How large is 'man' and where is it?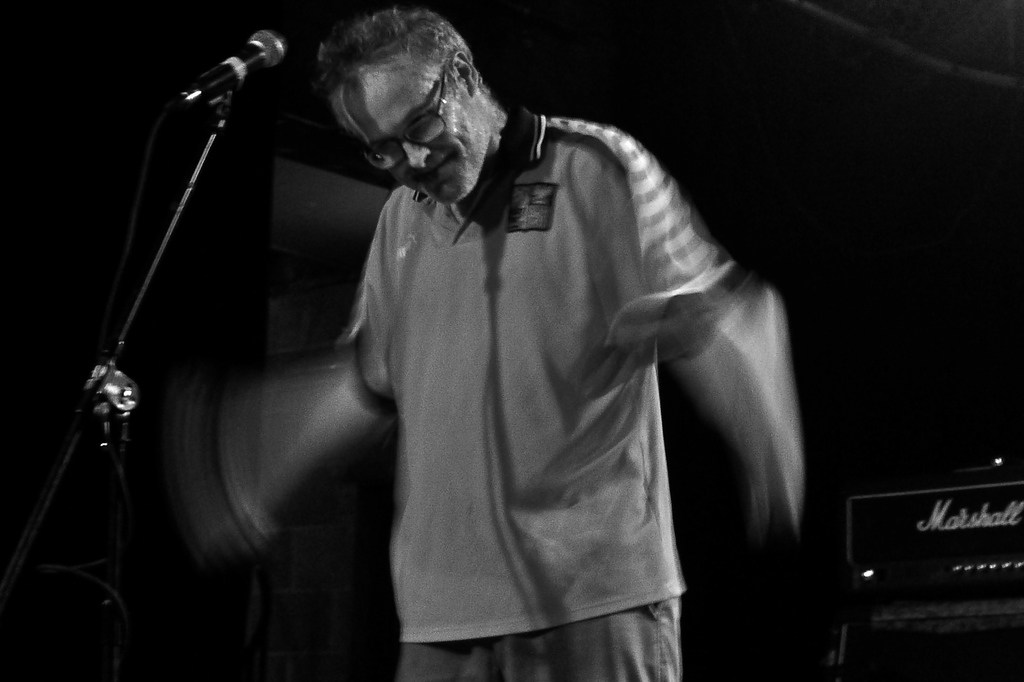
Bounding box: rect(177, 7, 794, 681).
